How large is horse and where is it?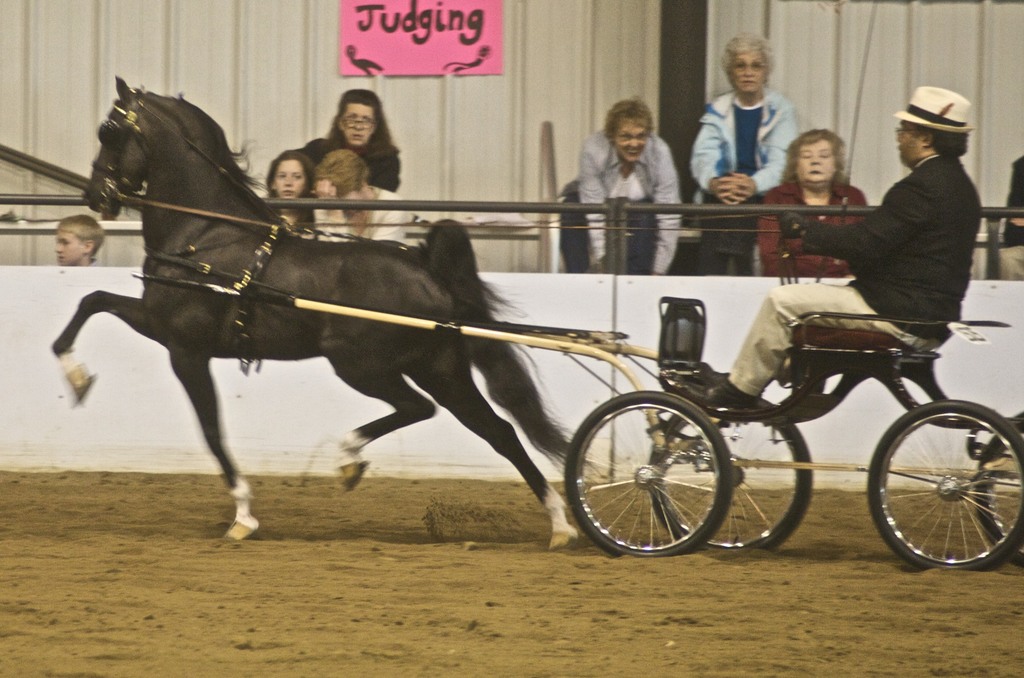
Bounding box: [x1=45, y1=74, x2=595, y2=551].
